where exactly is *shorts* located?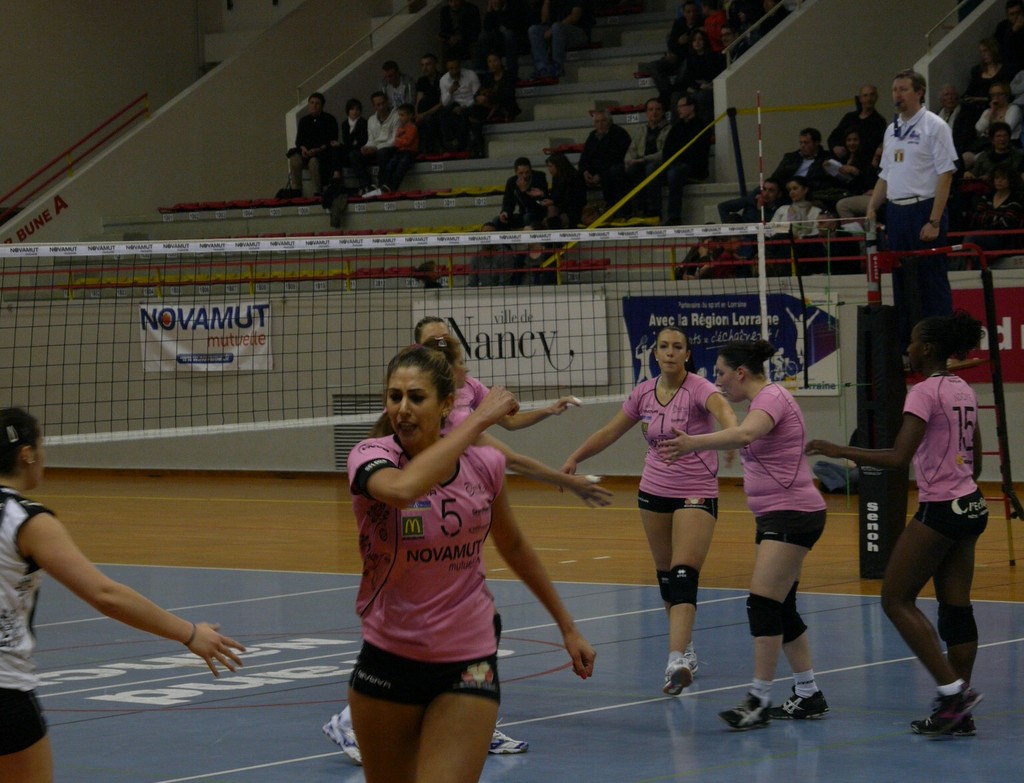
Its bounding box is [911, 499, 990, 548].
